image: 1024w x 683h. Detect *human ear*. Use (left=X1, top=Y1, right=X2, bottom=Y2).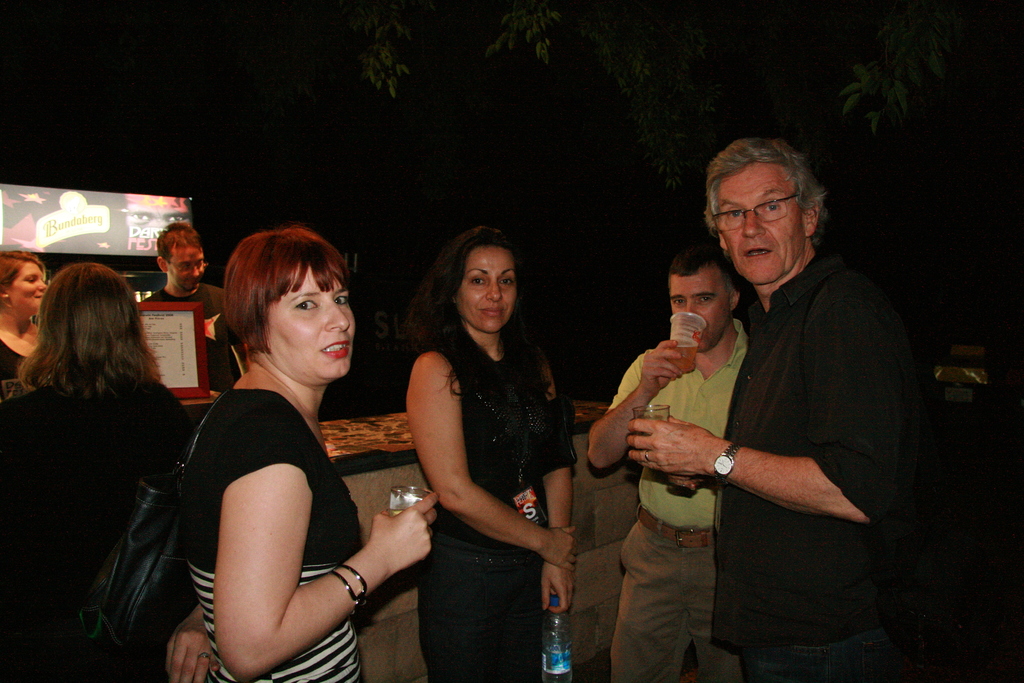
(left=158, top=253, right=170, bottom=273).
